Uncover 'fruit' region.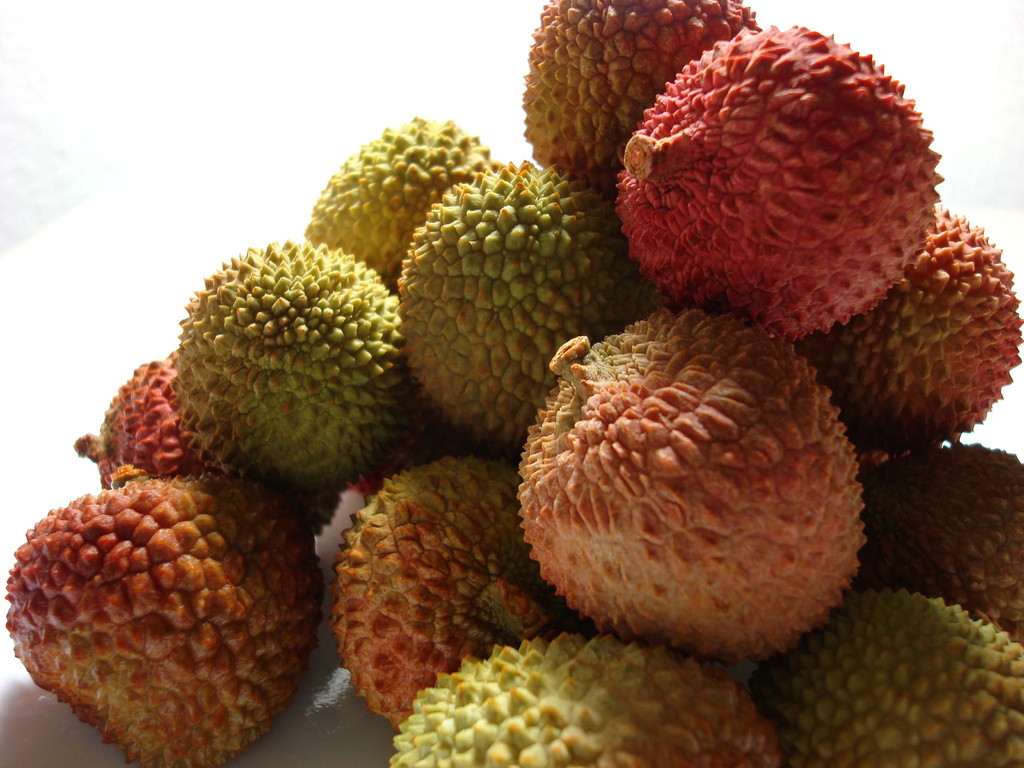
Uncovered: {"left": 787, "top": 581, "right": 1023, "bottom": 767}.
